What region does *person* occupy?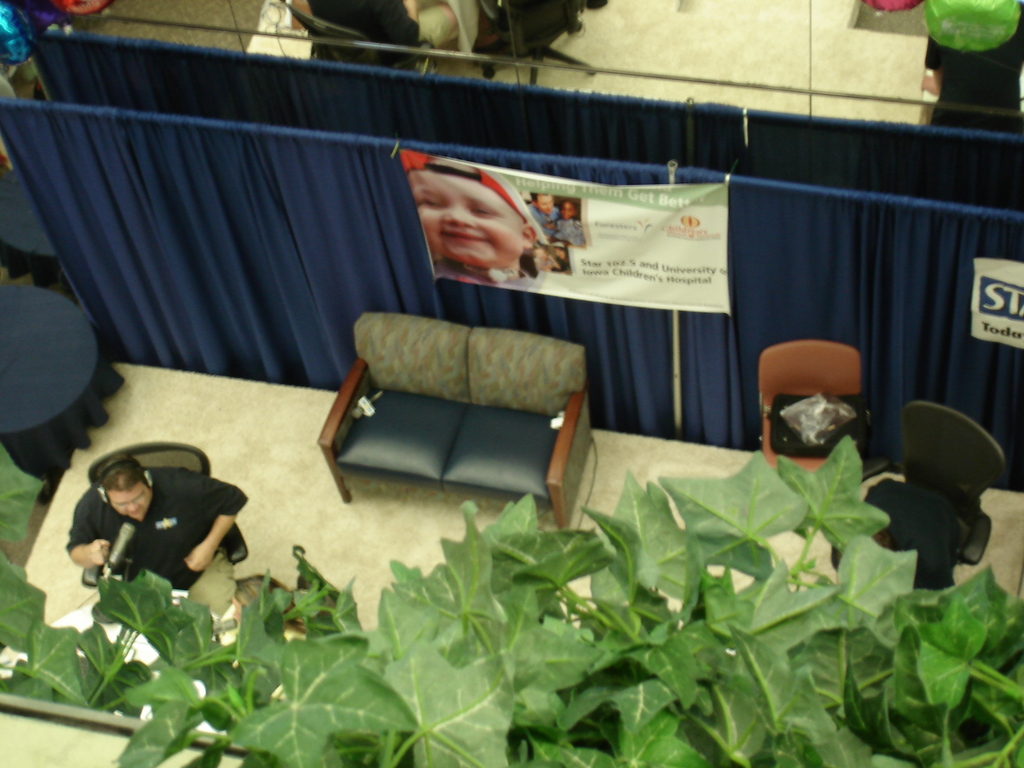
x1=525, y1=191, x2=559, y2=239.
